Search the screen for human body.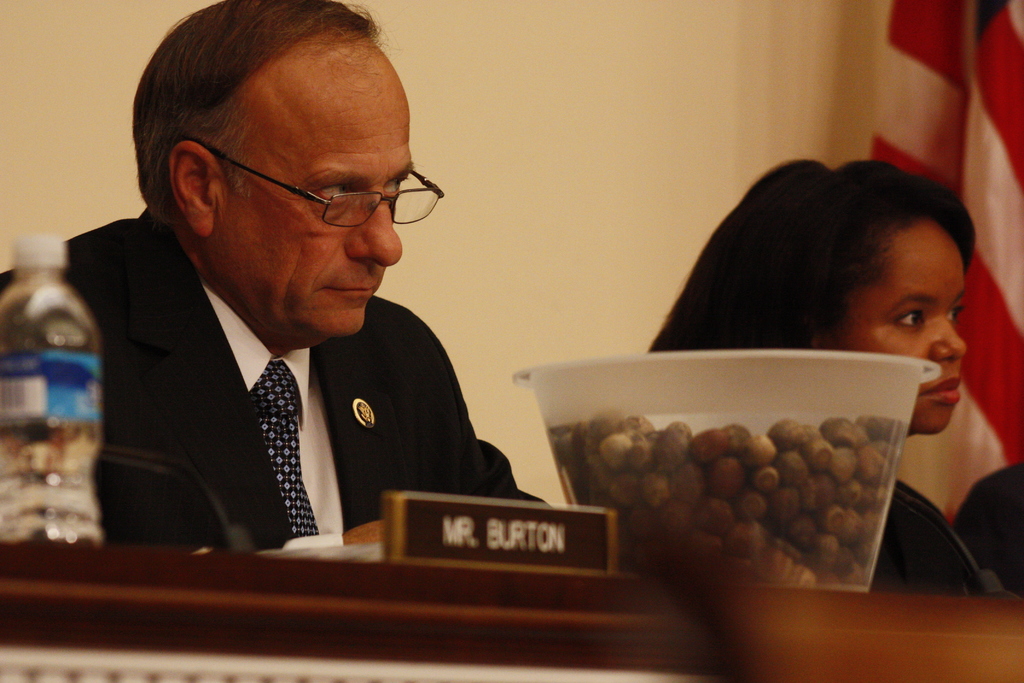
Found at 52/47/563/679.
